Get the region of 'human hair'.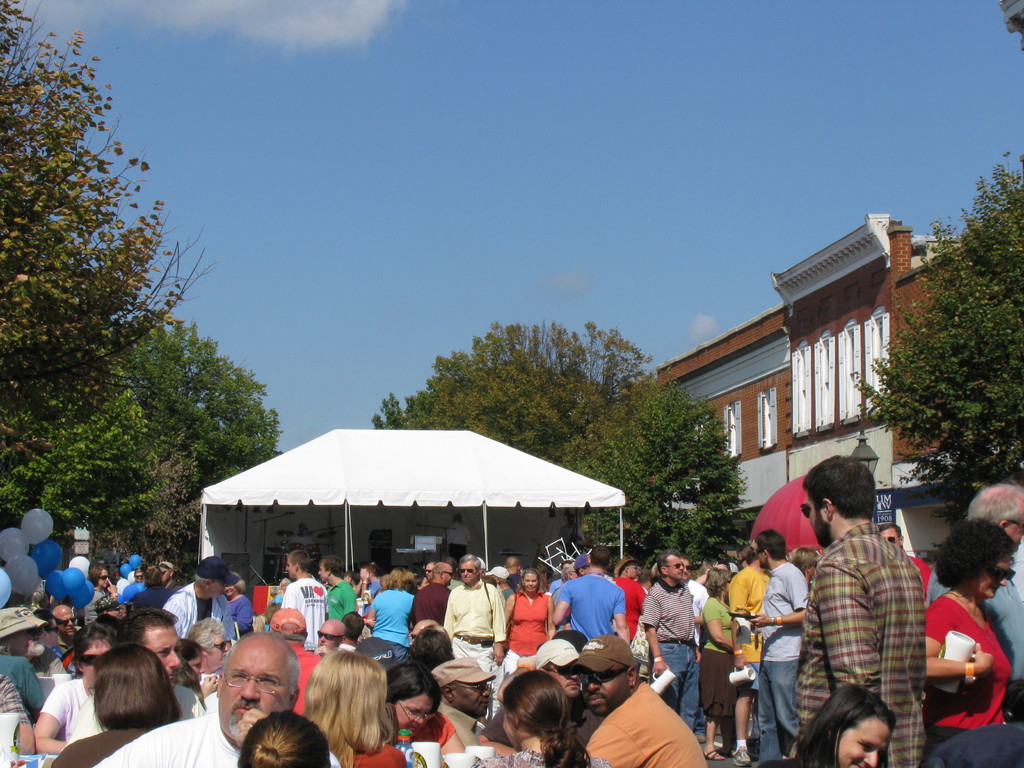
bbox=(173, 637, 205, 666).
